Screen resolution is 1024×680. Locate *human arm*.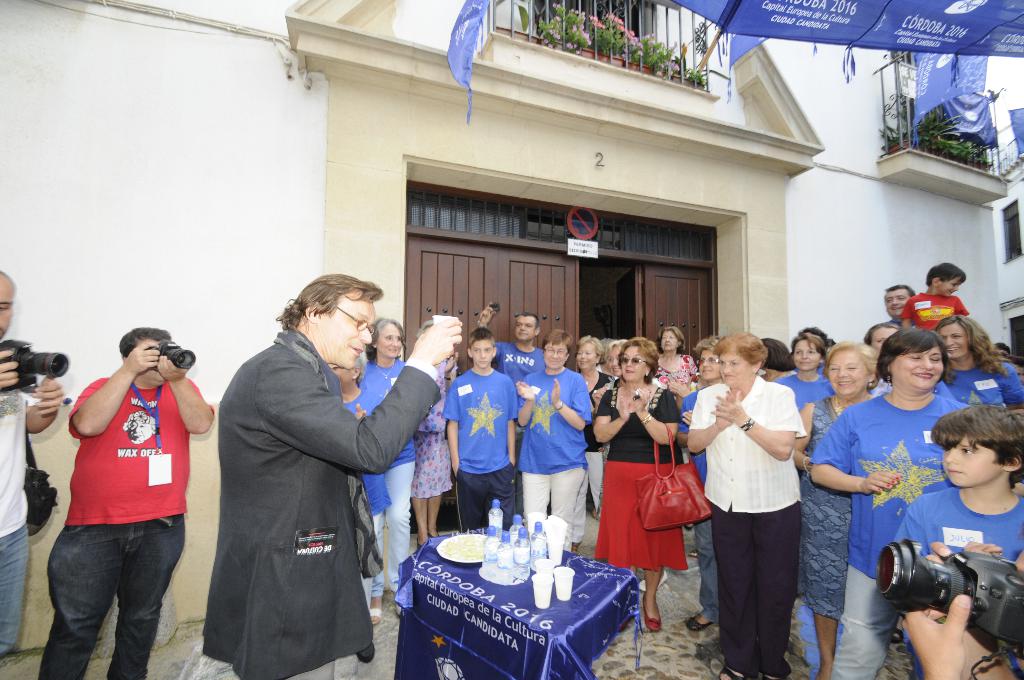
bbox=(806, 408, 908, 499).
